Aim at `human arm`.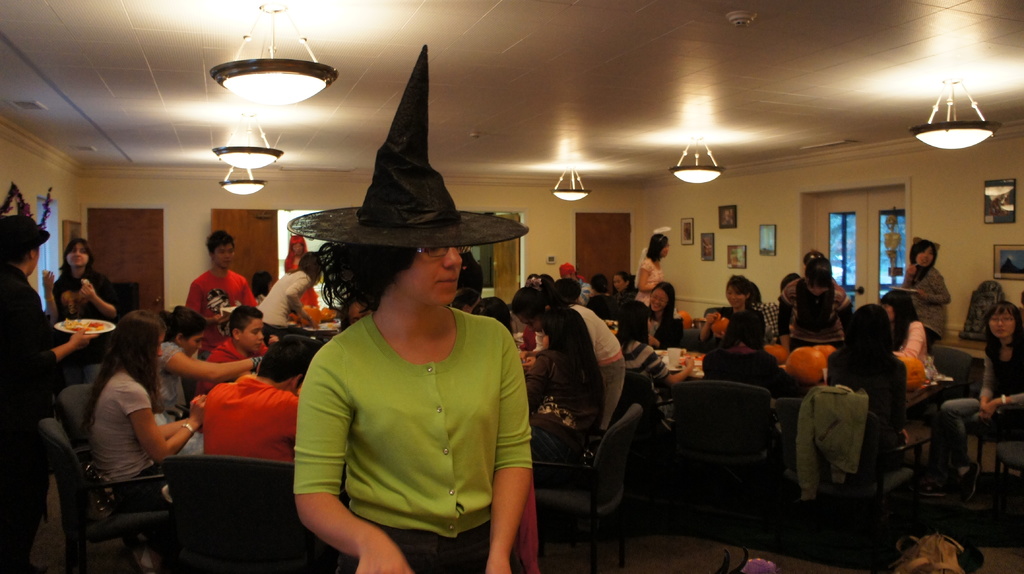
Aimed at <bbox>698, 307, 721, 349</bbox>.
